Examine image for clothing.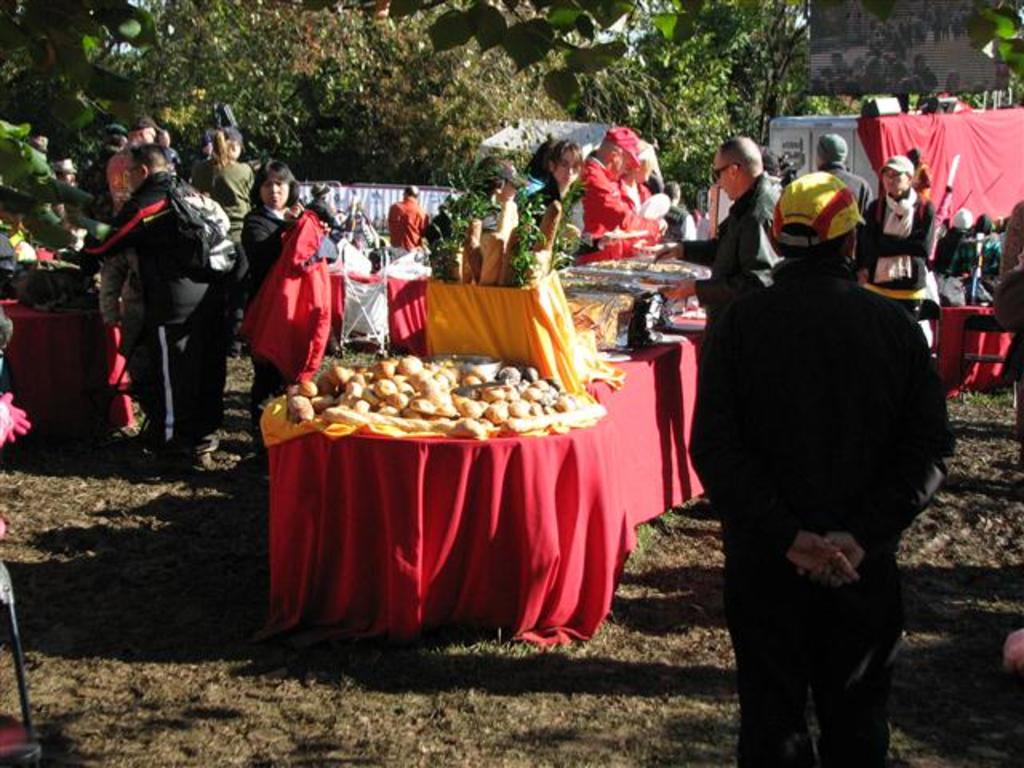
Examination result: {"left": 989, "top": 242, "right": 1022, "bottom": 414}.
